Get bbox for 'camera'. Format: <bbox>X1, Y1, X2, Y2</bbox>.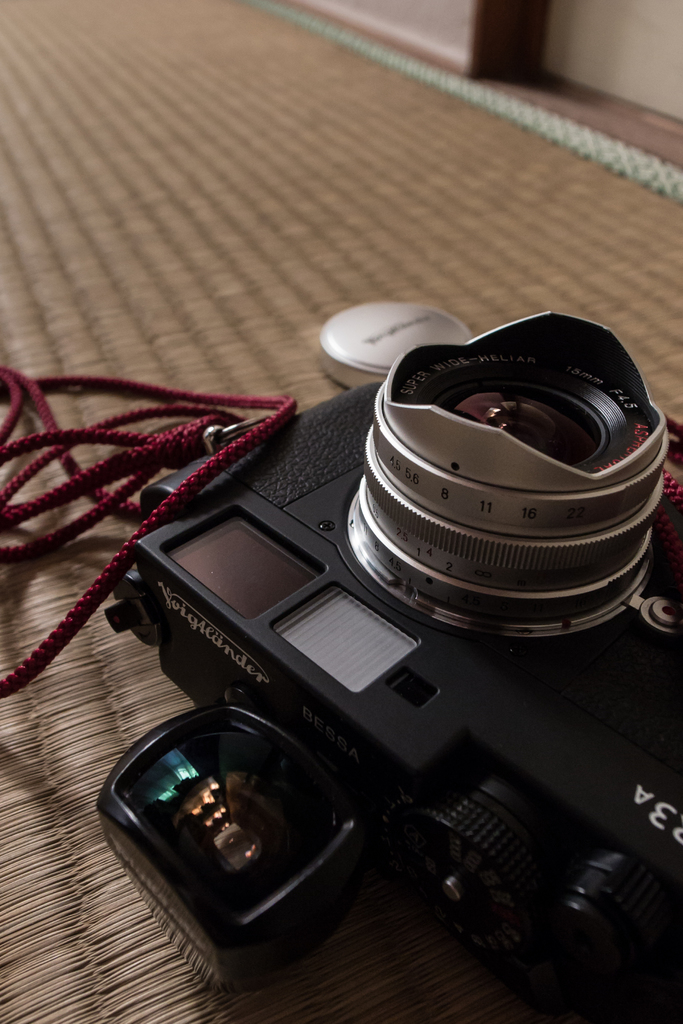
<bbox>24, 260, 679, 1000</bbox>.
